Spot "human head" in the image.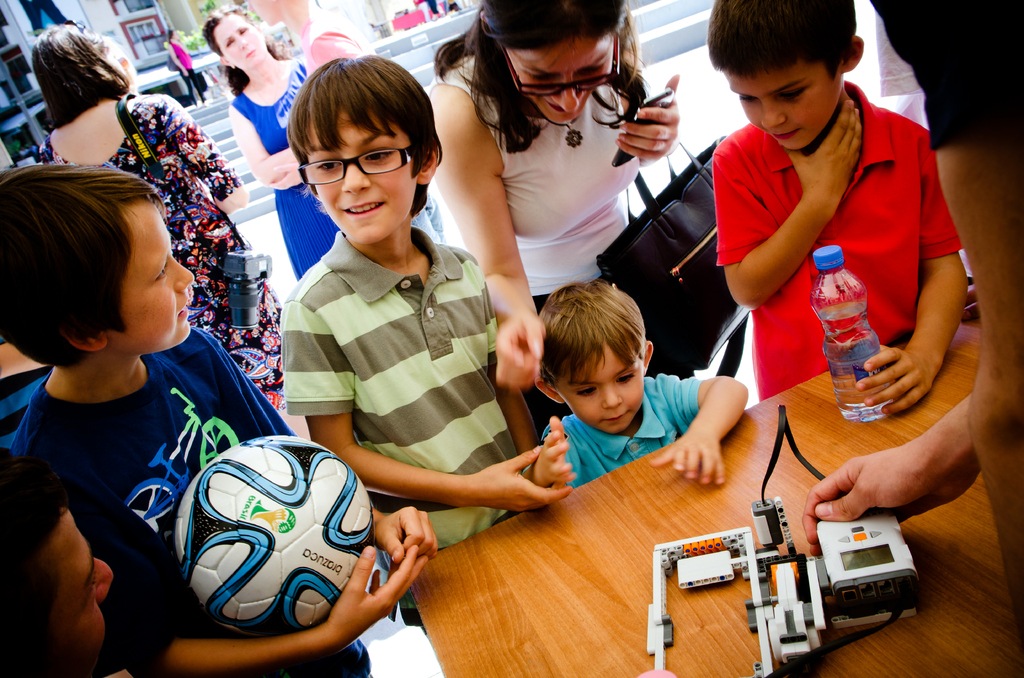
"human head" found at [0, 164, 194, 359].
